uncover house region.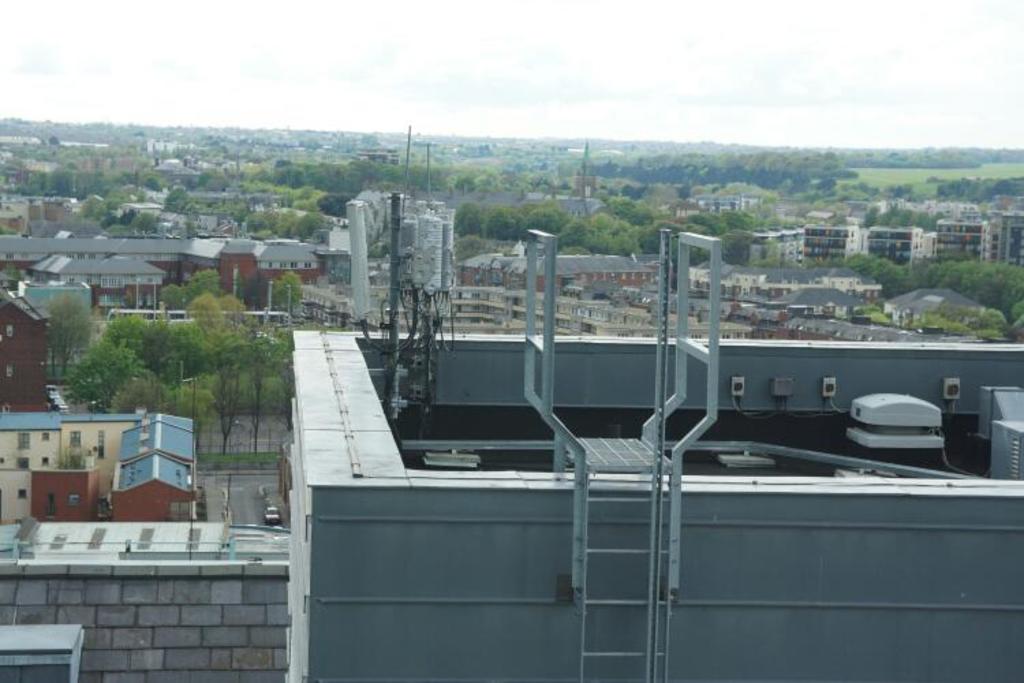
Uncovered: BBox(29, 464, 96, 527).
